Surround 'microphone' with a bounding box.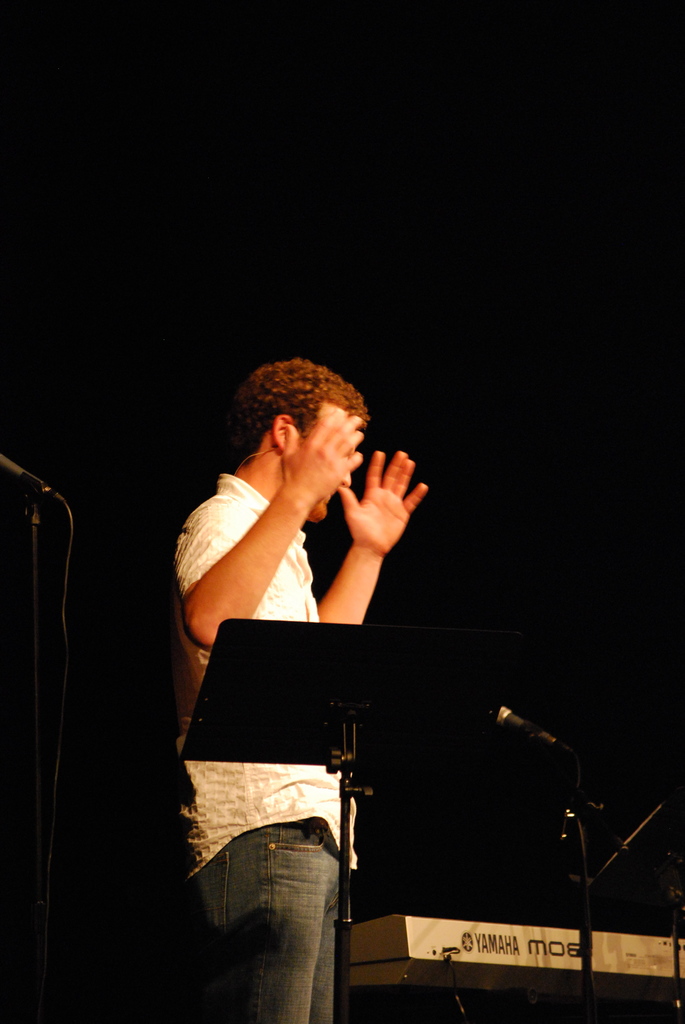
detection(0, 442, 60, 504).
